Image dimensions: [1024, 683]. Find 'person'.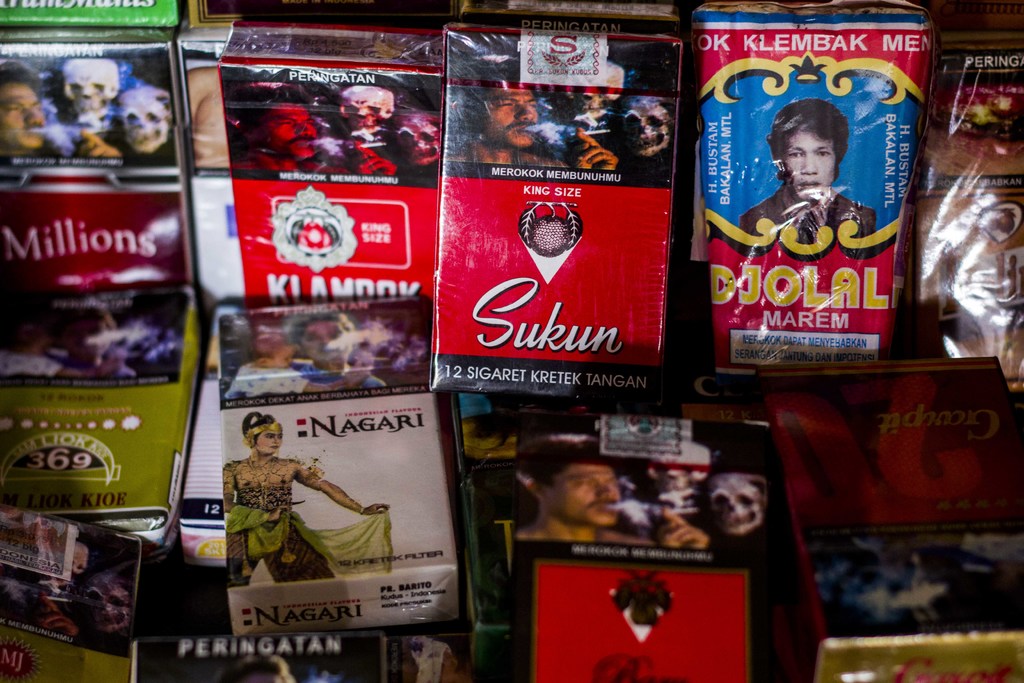
locate(0, 62, 122, 158).
